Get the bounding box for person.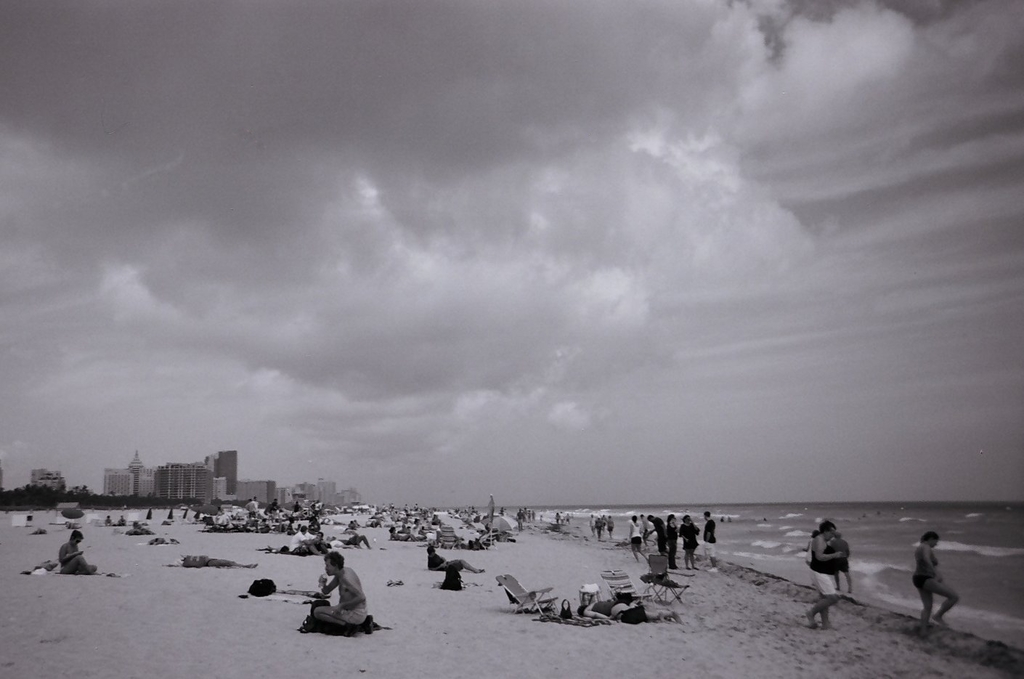
x1=677 y1=512 x2=702 y2=567.
